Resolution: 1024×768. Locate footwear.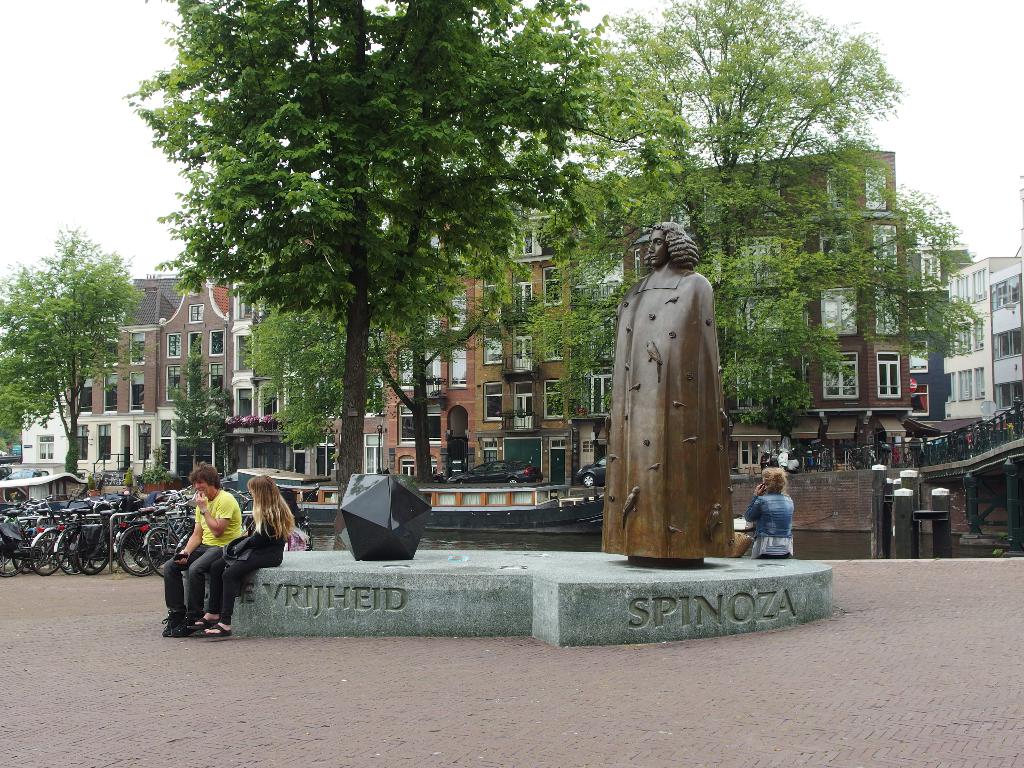
<region>202, 620, 233, 630</region>.
